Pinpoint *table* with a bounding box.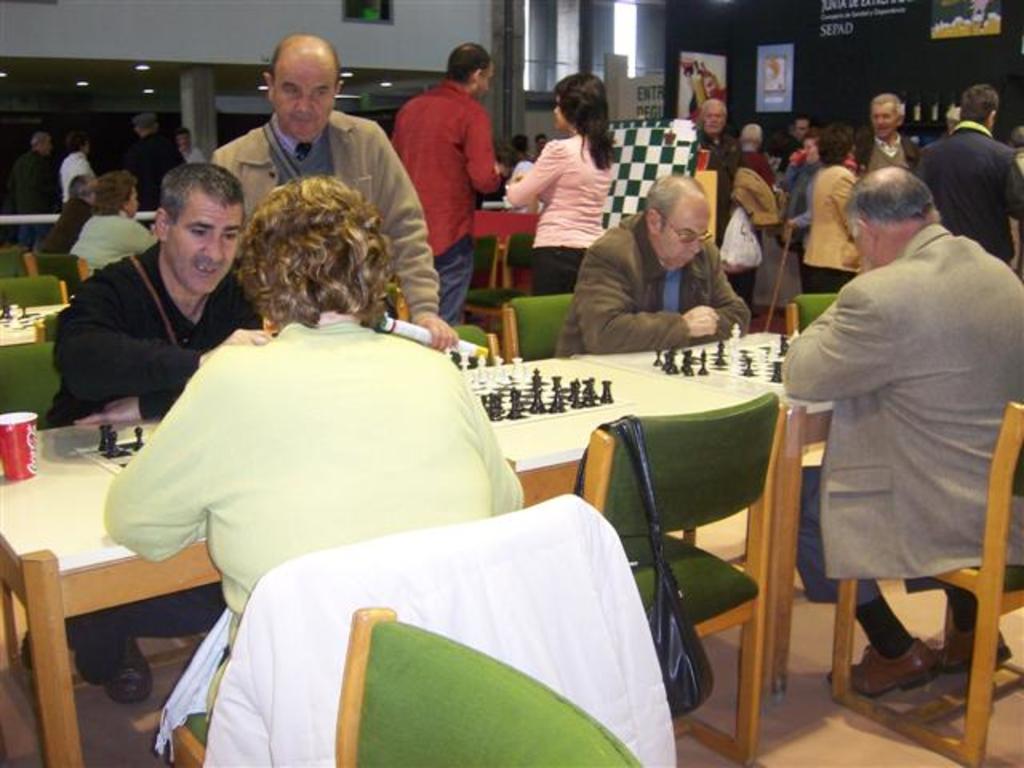
bbox(21, 306, 842, 767).
